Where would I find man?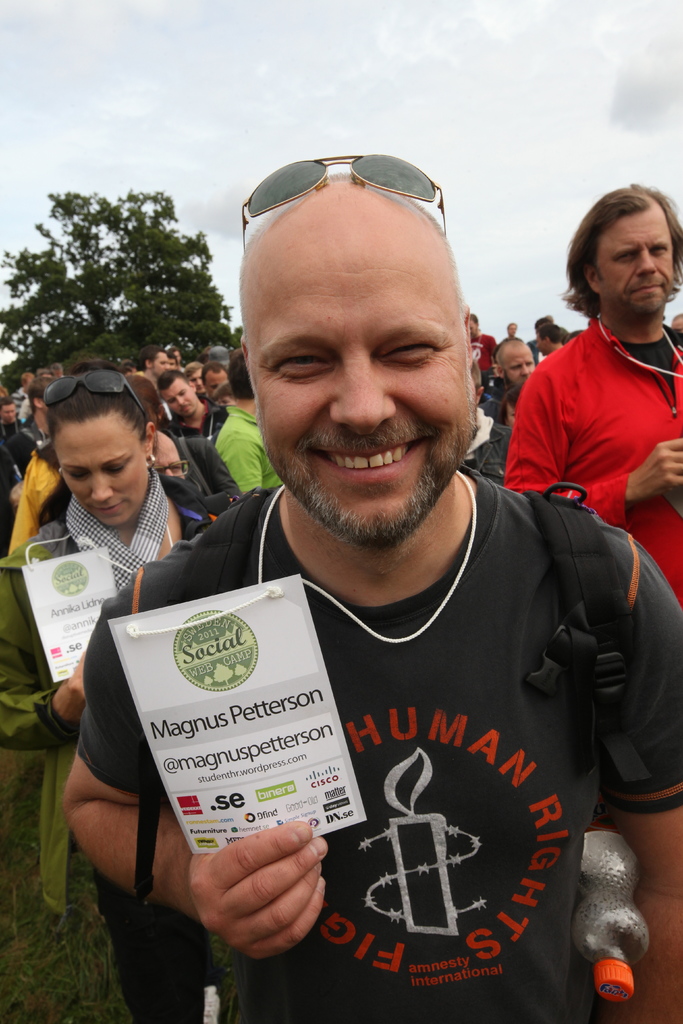
At (x1=466, y1=312, x2=497, y2=374).
